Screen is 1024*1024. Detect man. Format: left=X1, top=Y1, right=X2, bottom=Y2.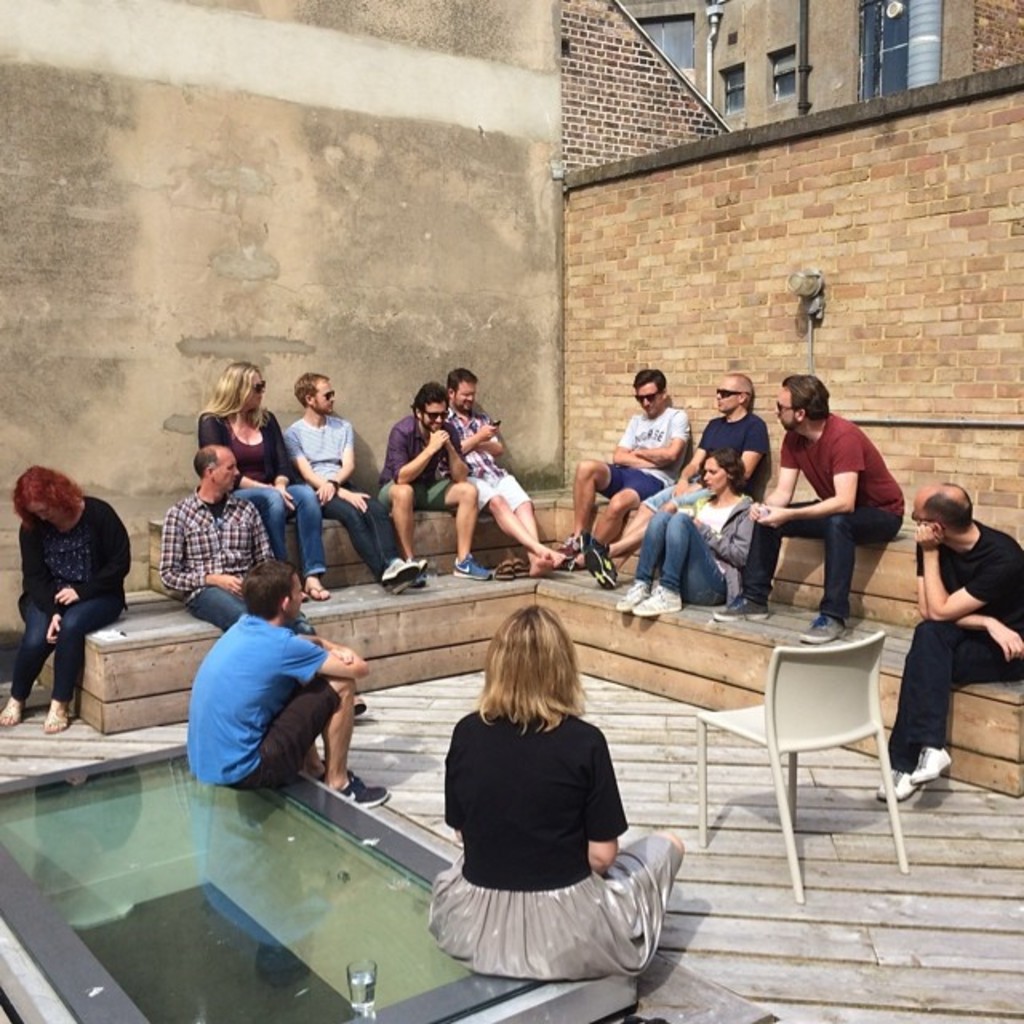
left=430, top=346, right=579, bottom=581.
